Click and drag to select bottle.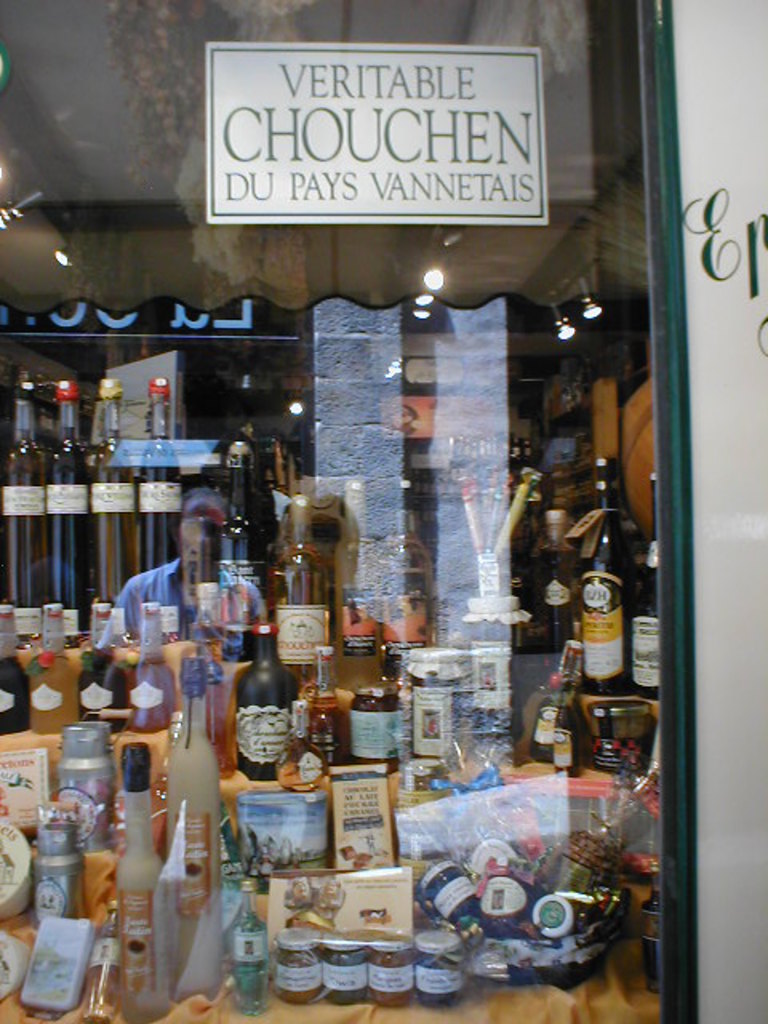
Selection: <region>163, 656, 221, 990</region>.
